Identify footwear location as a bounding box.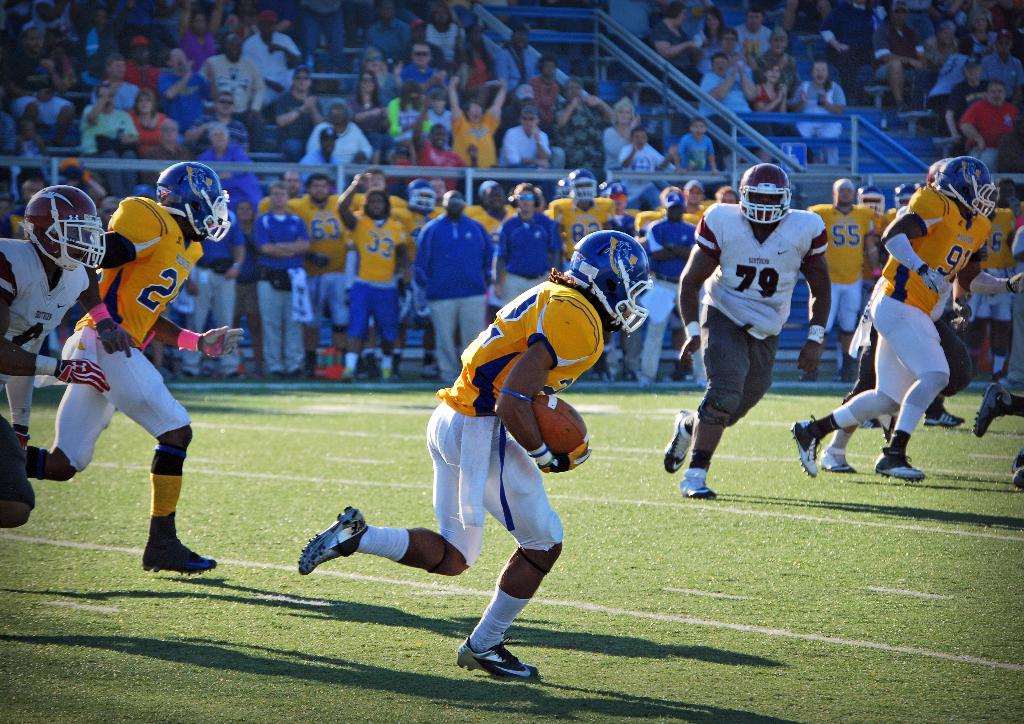
972, 383, 1012, 440.
